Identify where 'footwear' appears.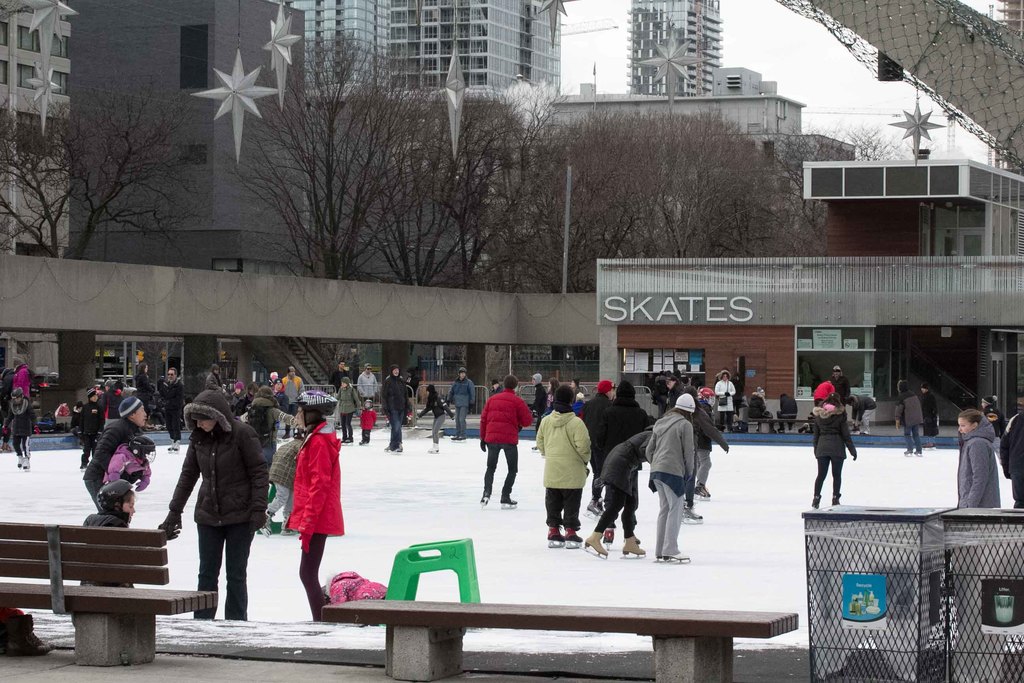
Appears at detection(169, 442, 175, 450).
